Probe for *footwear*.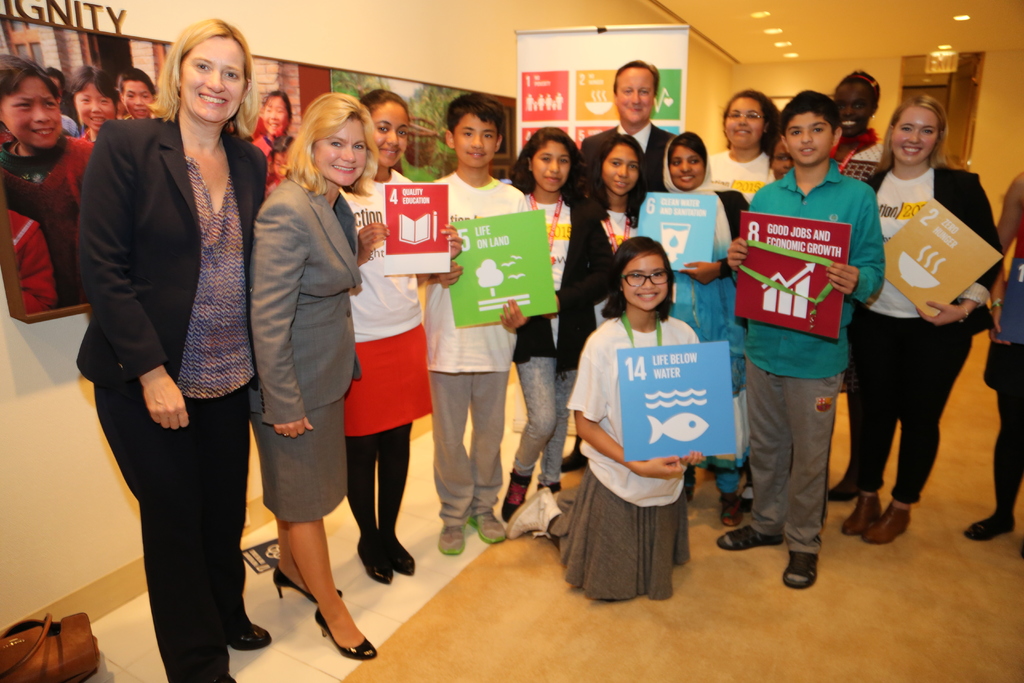
Probe result: box=[355, 536, 392, 587].
